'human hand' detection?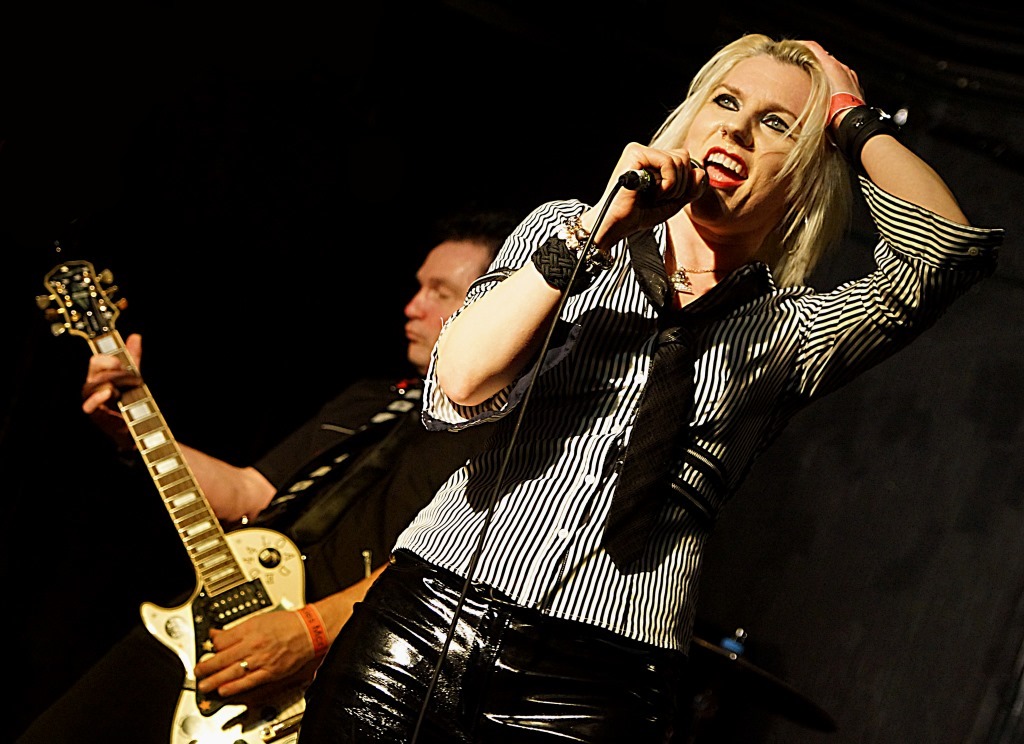
(185,616,314,705)
